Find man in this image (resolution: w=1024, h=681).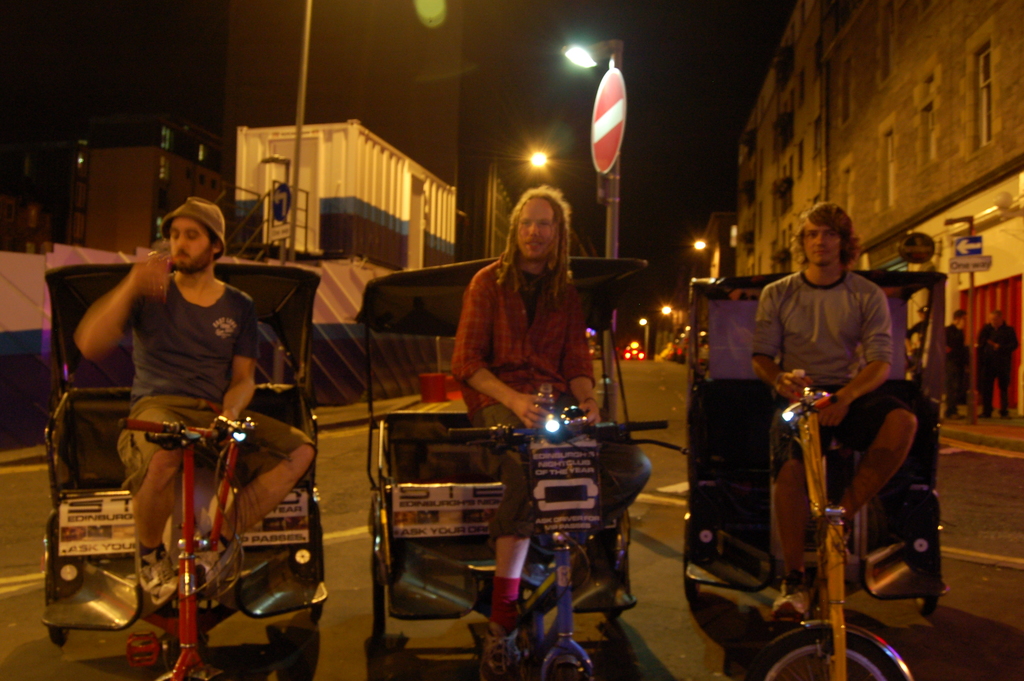
box(451, 177, 606, 680).
